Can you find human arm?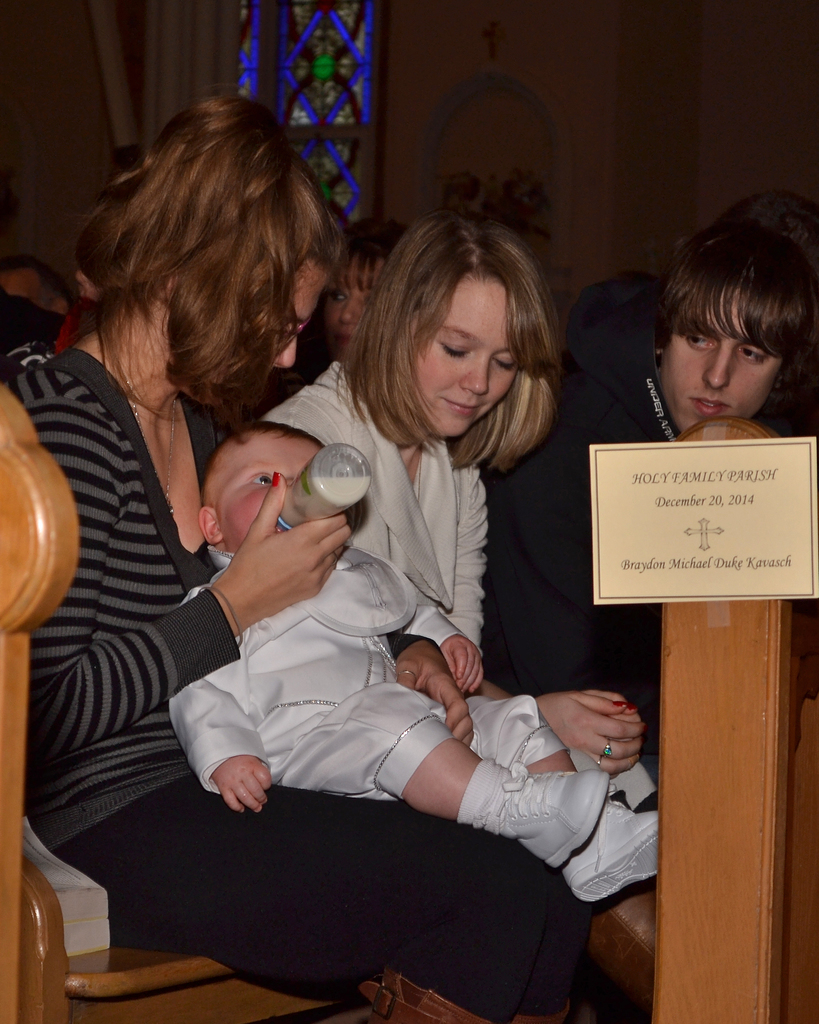
Yes, bounding box: box=[170, 580, 276, 813].
